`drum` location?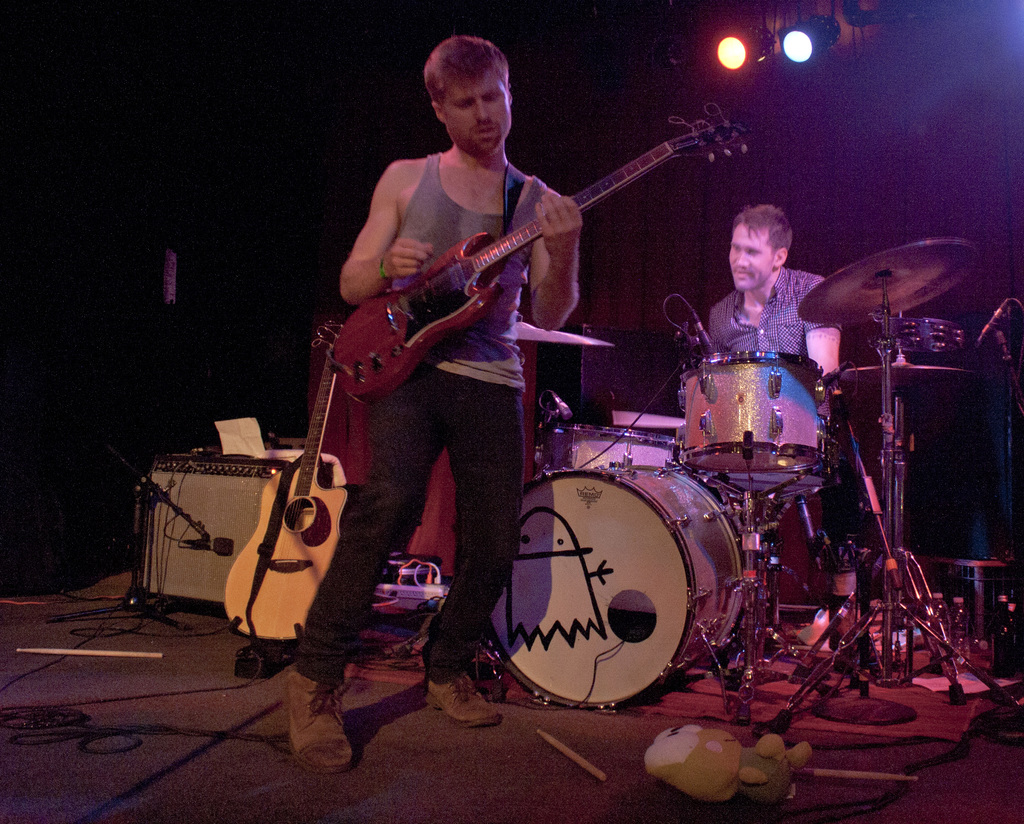
[x1=541, y1=421, x2=674, y2=464]
